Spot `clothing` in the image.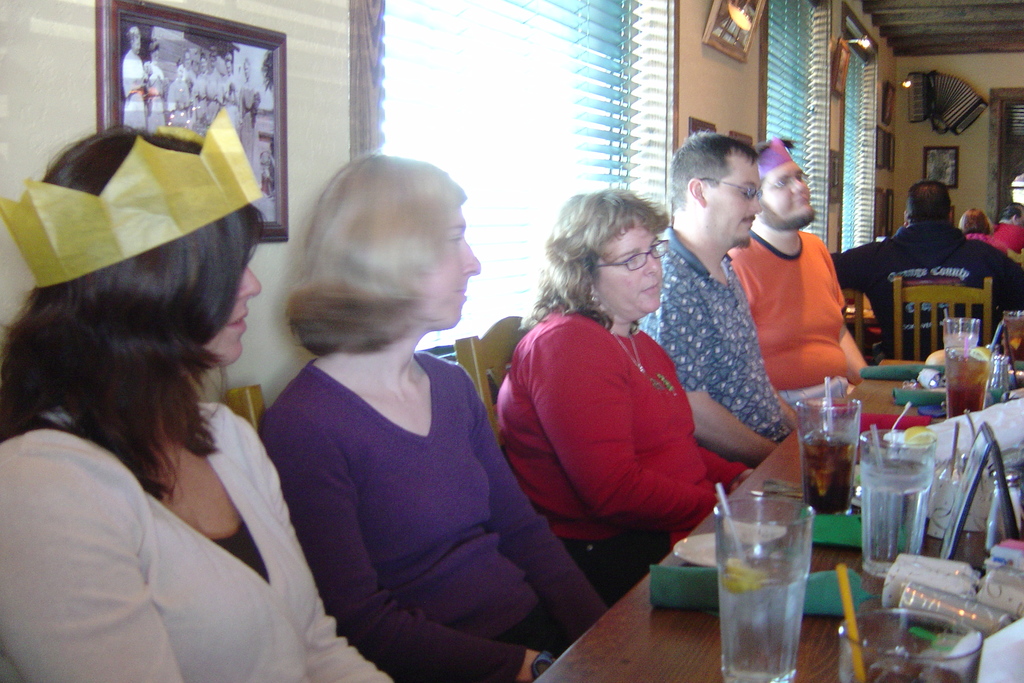
`clothing` found at rect(993, 218, 1023, 251).
